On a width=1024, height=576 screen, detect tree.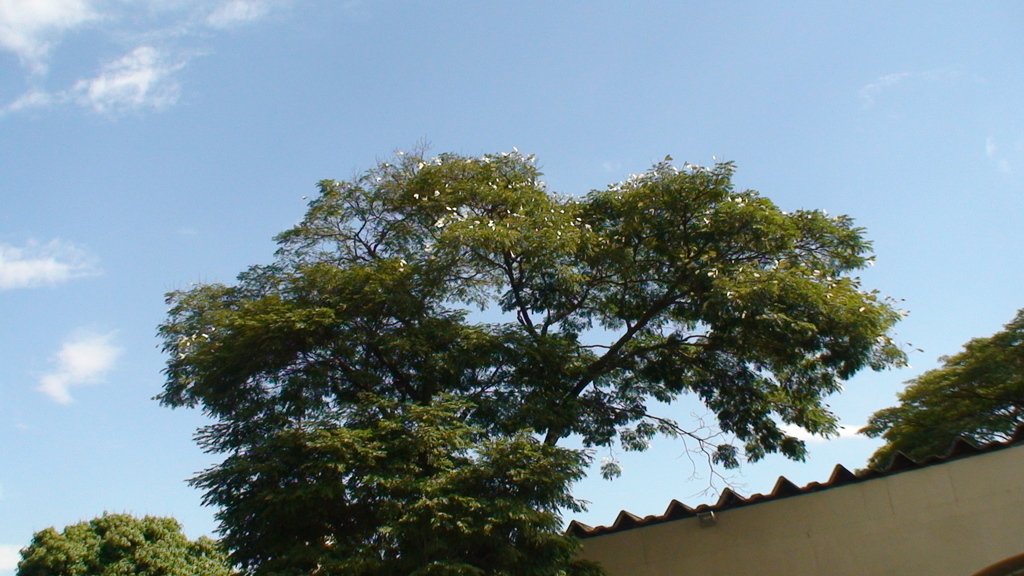
(left=148, top=137, right=933, bottom=575).
